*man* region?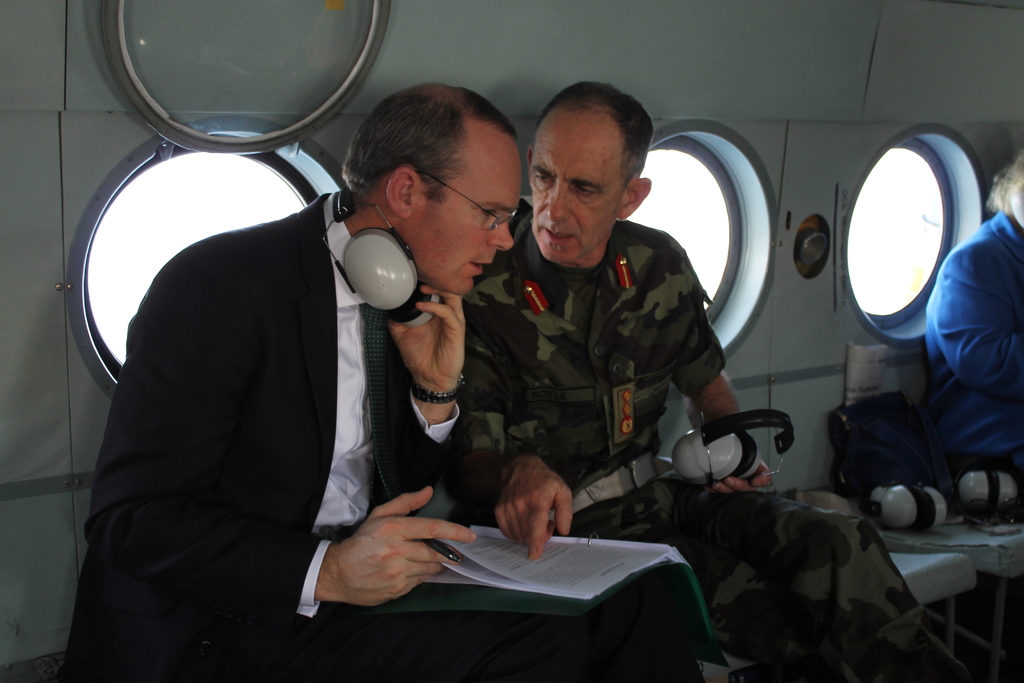
box=[57, 81, 701, 682]
